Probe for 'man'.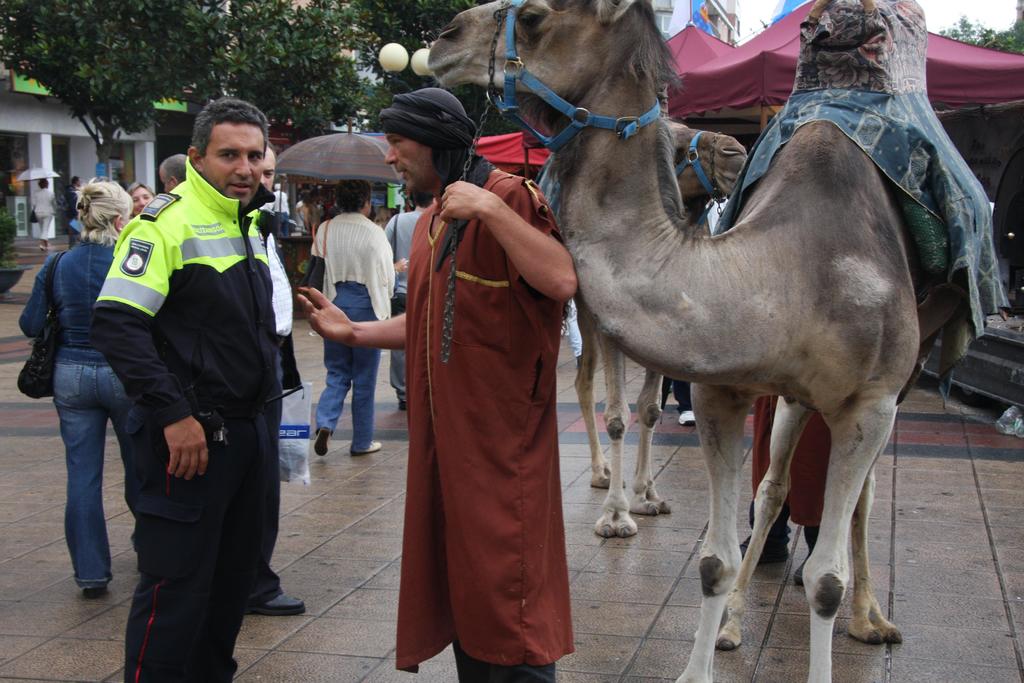
Probe result: [x1=239, y1=138, x2=312, y2=616].
